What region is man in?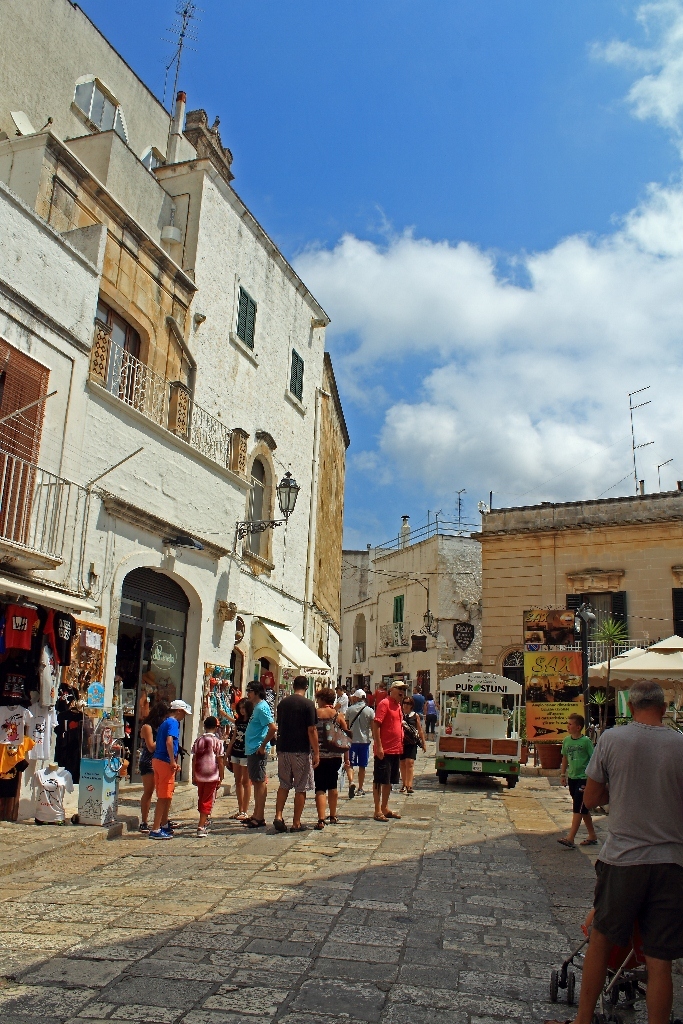
select_region(552, 711, 595, 852).
